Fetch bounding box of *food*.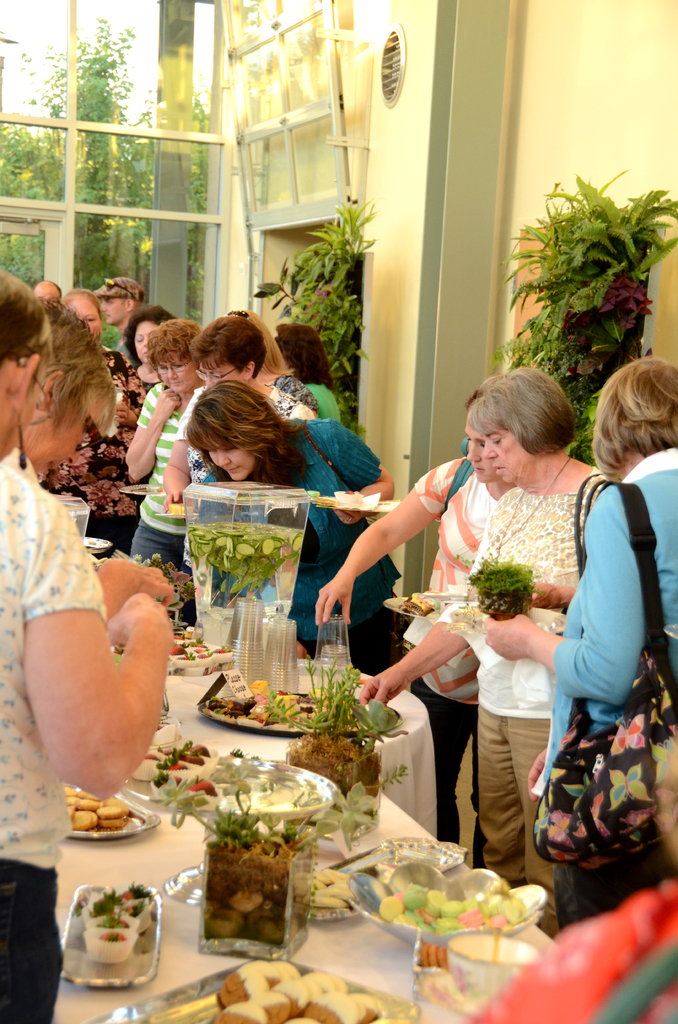
Bbox: [400, 591, 435, 614].
